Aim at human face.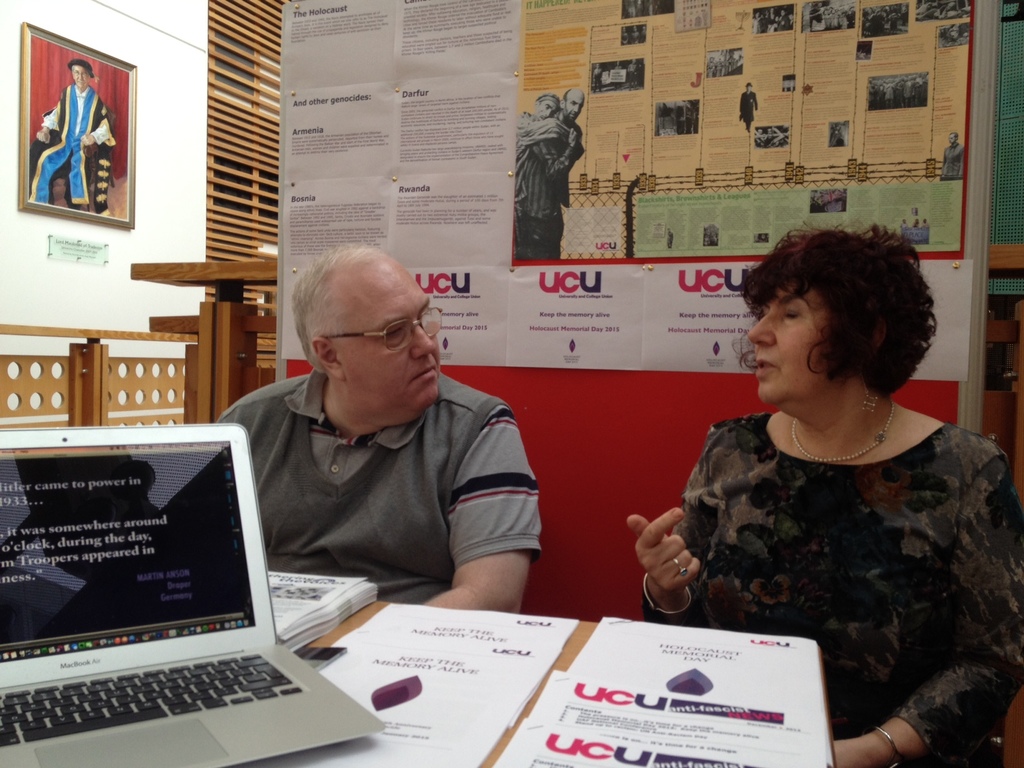
Aimed at crop(72, 67, 87, 93).
